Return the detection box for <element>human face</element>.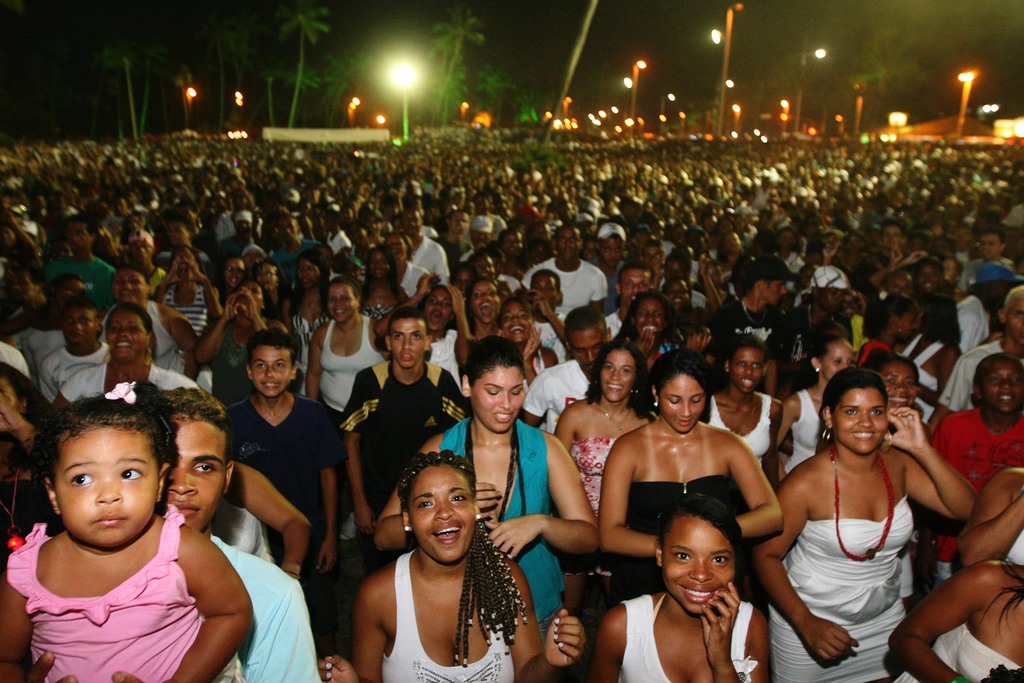
{"x1": 667, "y1": 259, "x2": 683, "y2": 280}.
